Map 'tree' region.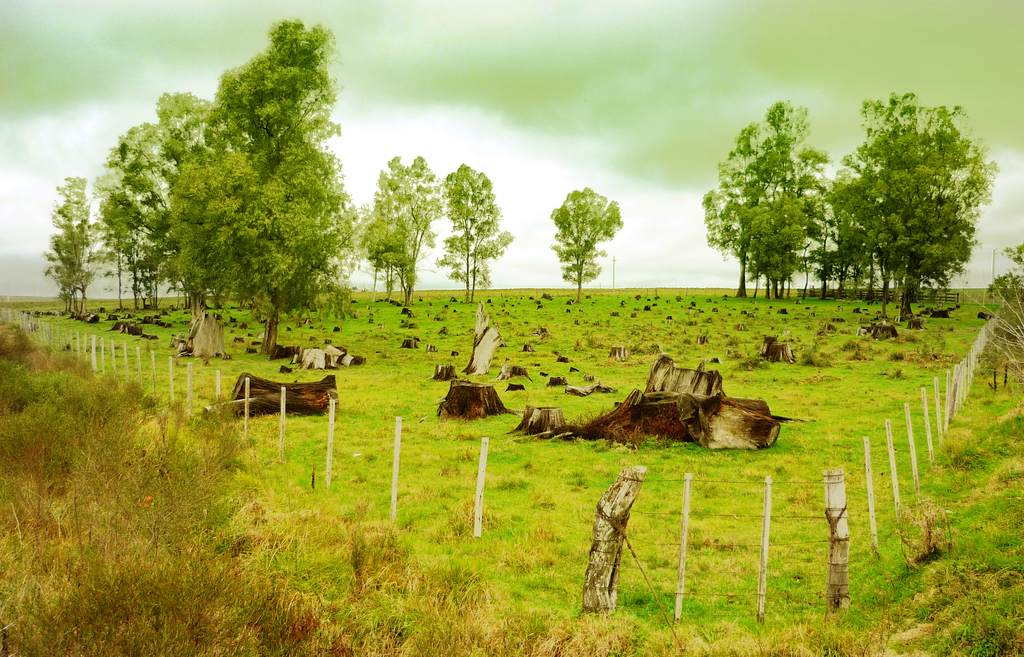
Mapped to region(359, 155, 440, 308).
